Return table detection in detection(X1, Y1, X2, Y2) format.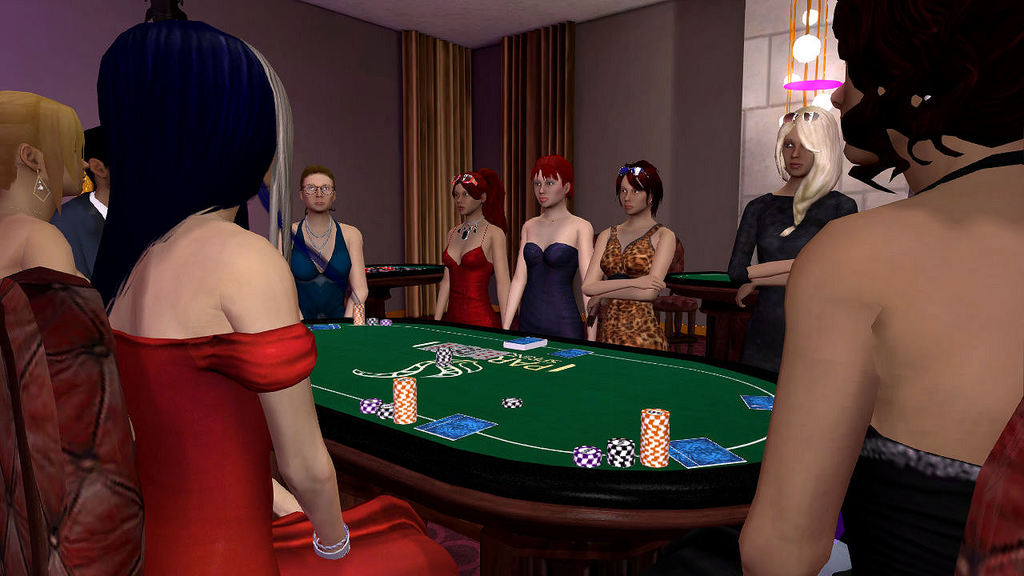
detection(261, 306, 836, 533).
